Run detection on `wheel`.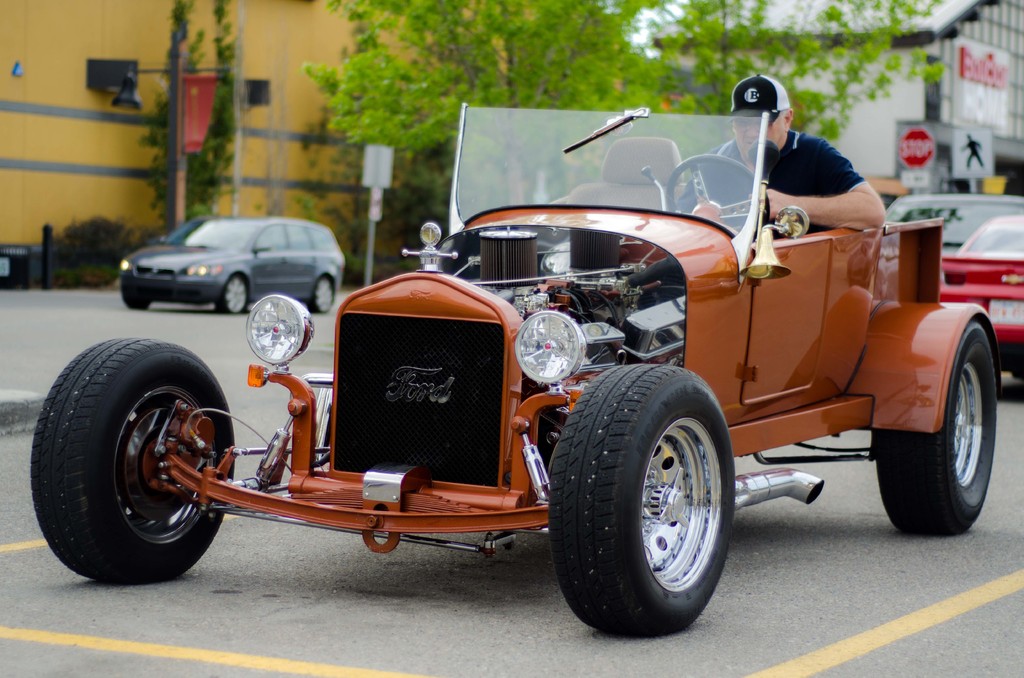
Result: left=214, top=271, right=252, bottom=315.
